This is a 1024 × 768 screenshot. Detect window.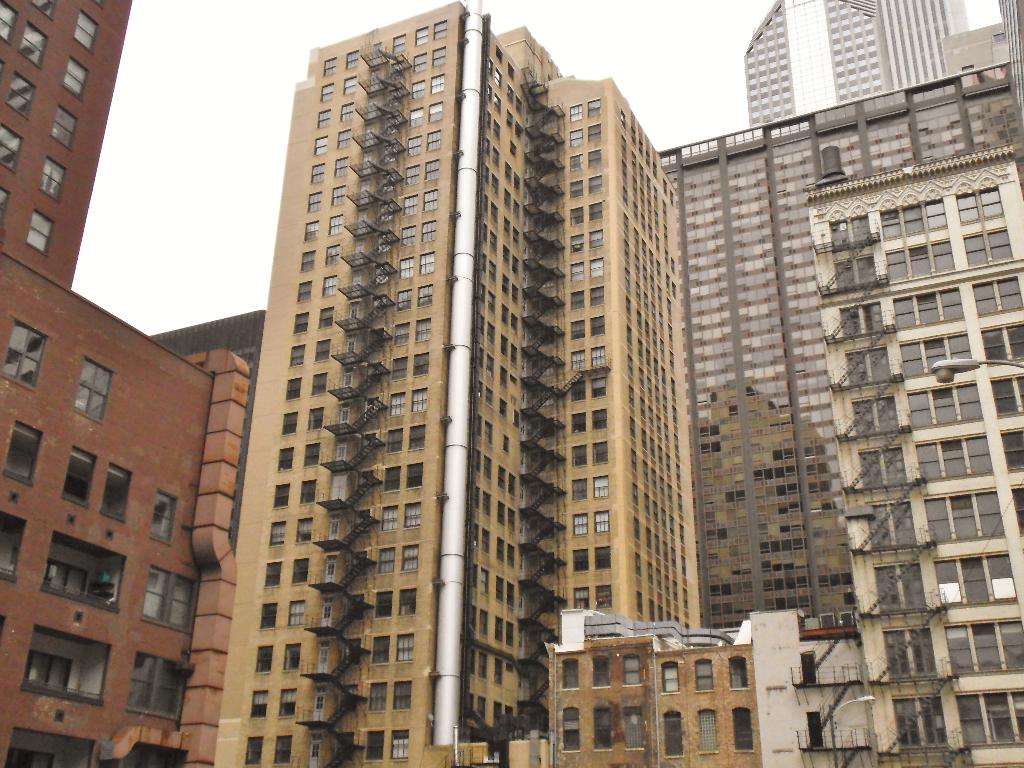
512,286,523,303.
